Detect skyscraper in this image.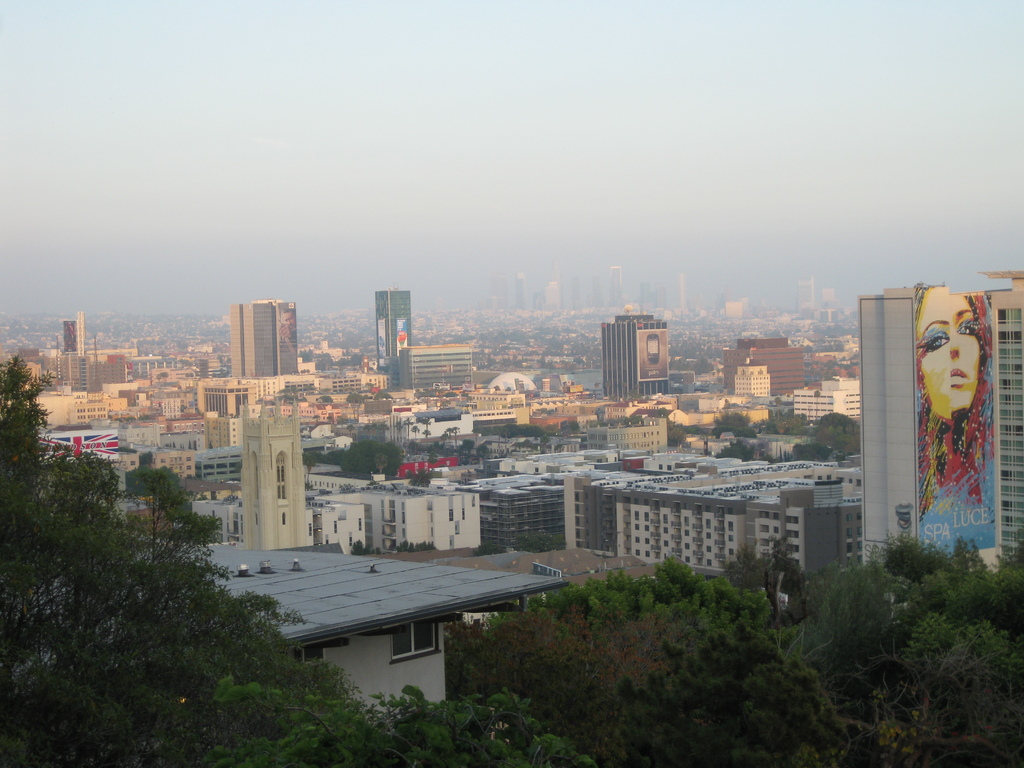
Detection: [x1=230, y1=300, x2=298, y2=381].
